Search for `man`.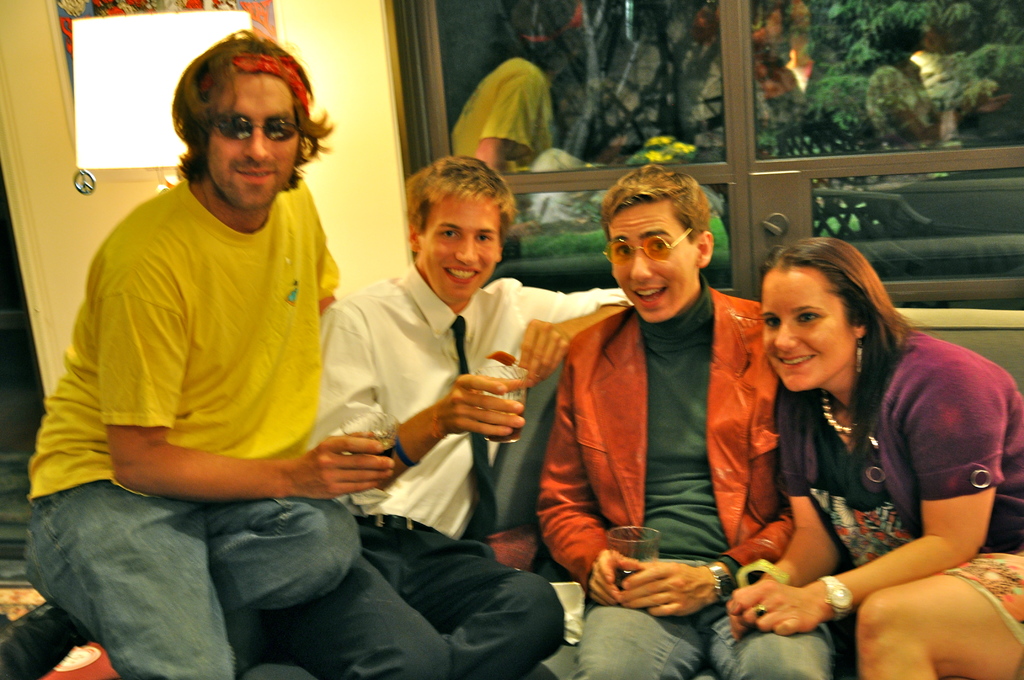
Found at 33, 35, 435, 654.
